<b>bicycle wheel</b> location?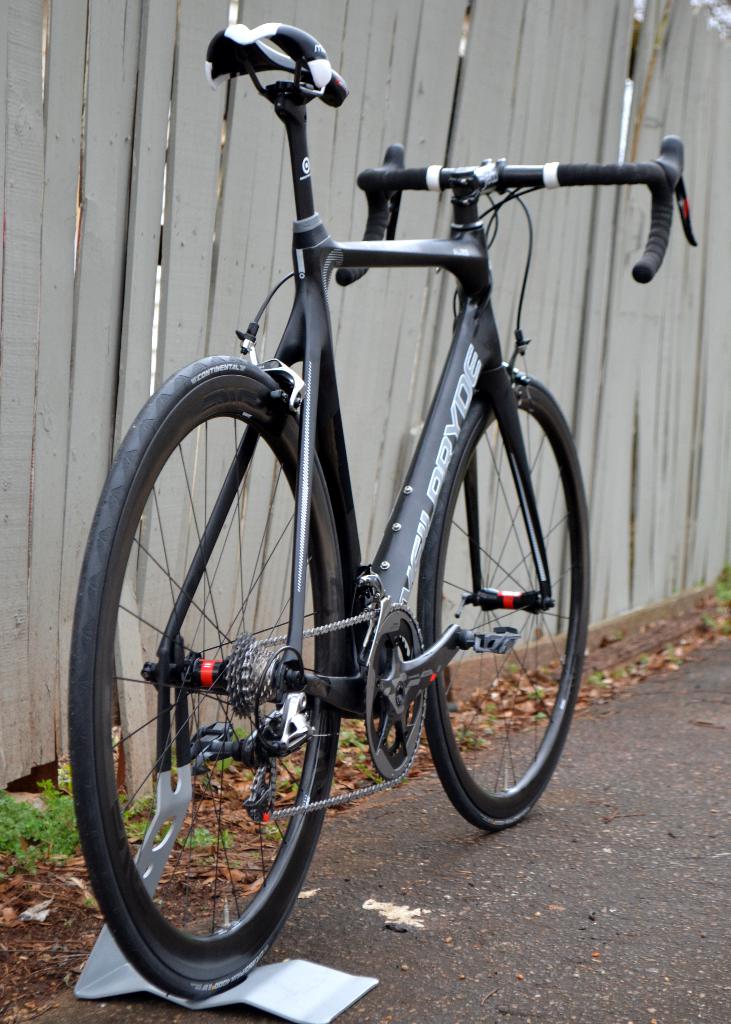
x1=384, y1=420, x2=588, y2=847
